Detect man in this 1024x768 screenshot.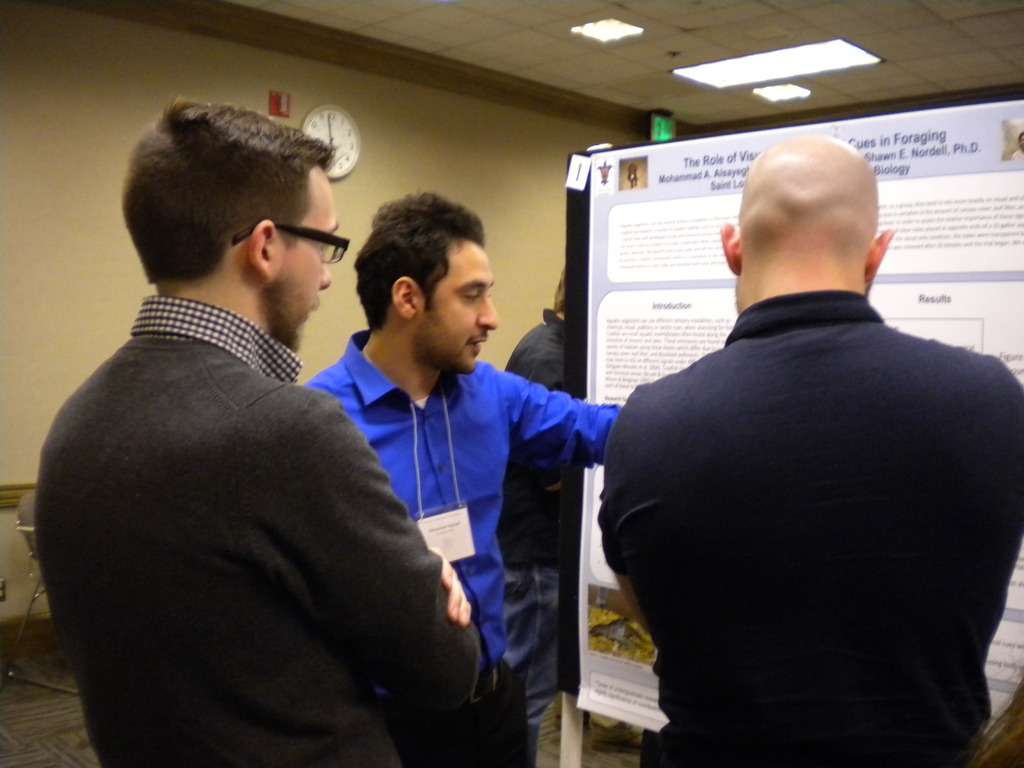
Detection: left=31, top=98, right=486, bottom=767.
